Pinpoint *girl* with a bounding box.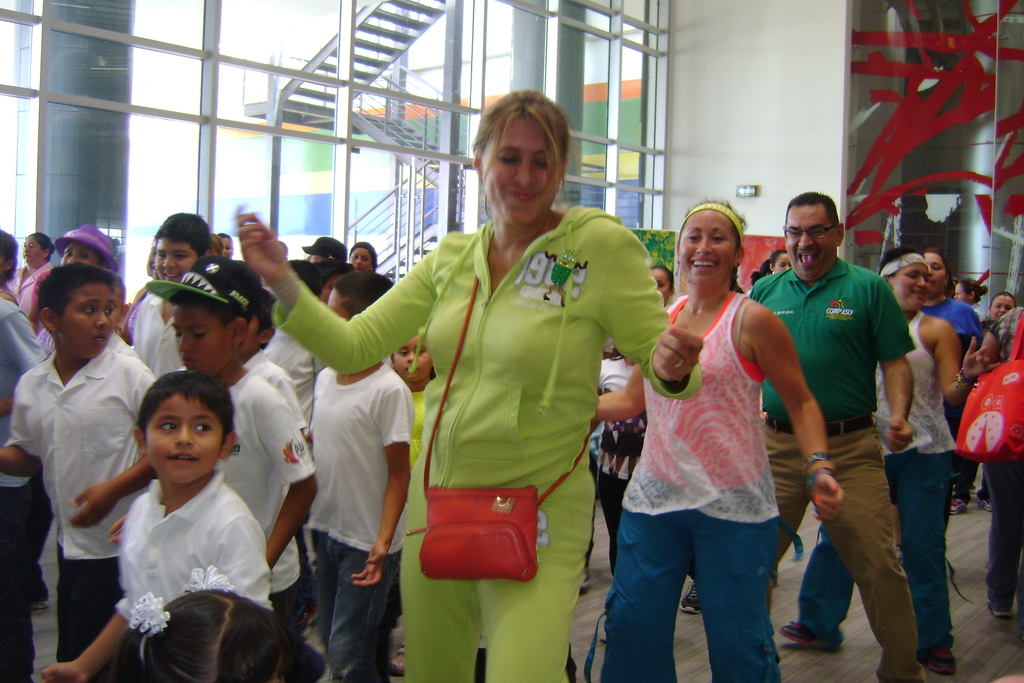
select_region(611, 190, 826, 679).
